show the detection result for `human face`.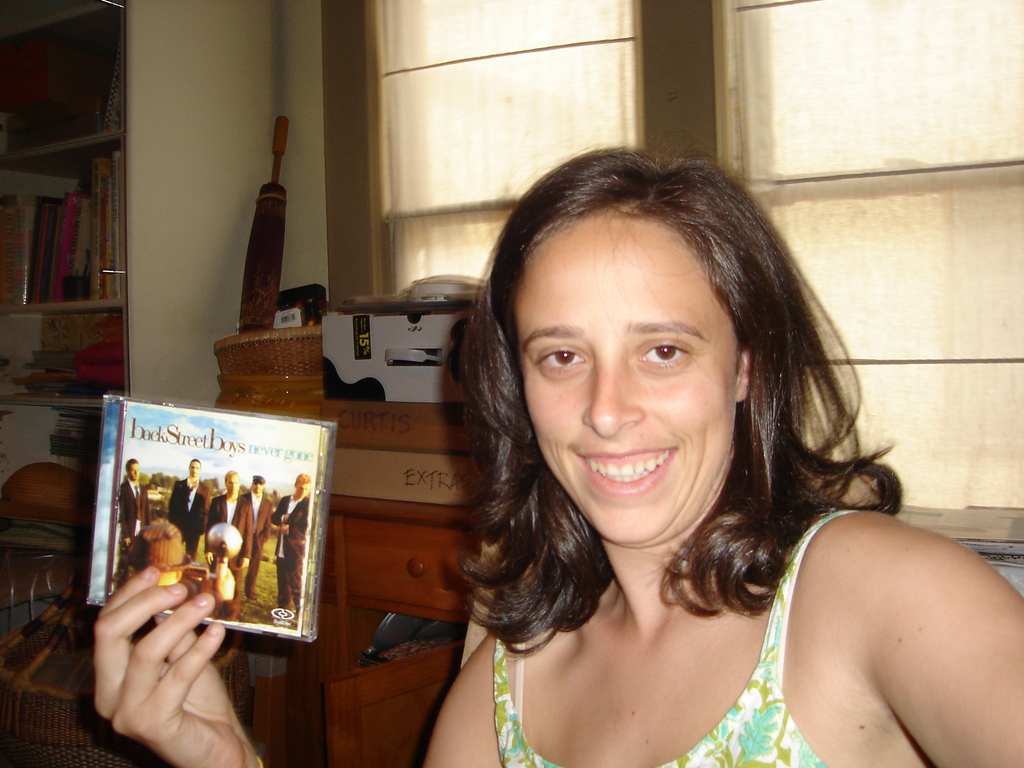
[190,461,199,479].
